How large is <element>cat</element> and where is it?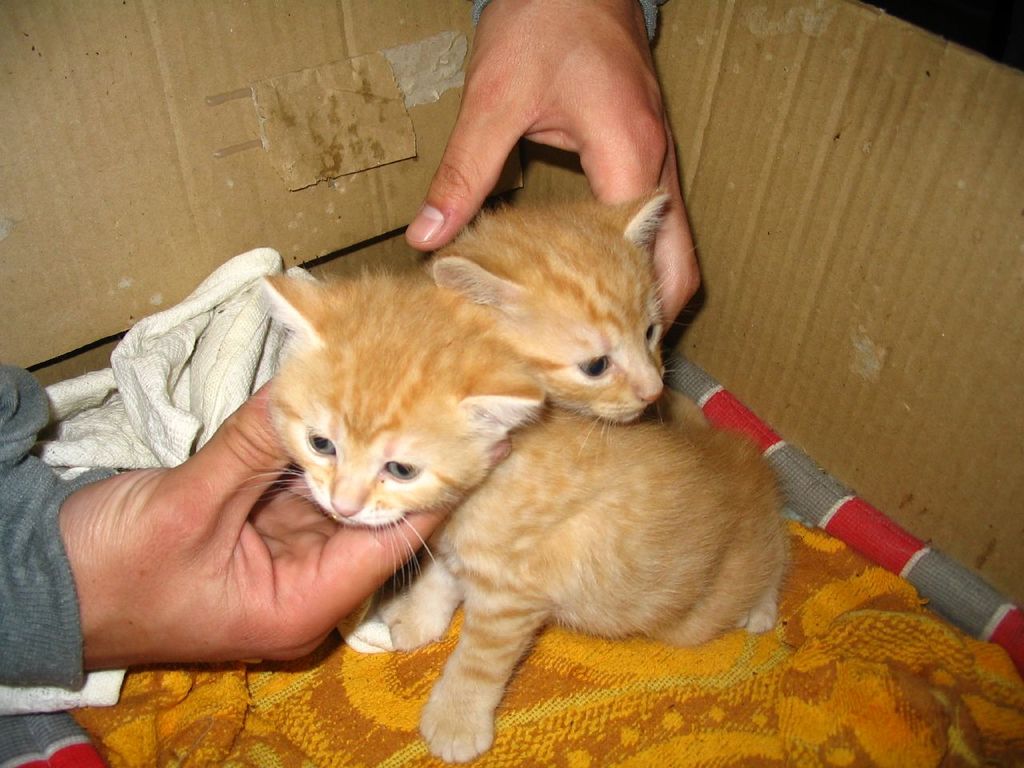
Bounding box: <bbox>230, 270, 796, 760</bbox>.
